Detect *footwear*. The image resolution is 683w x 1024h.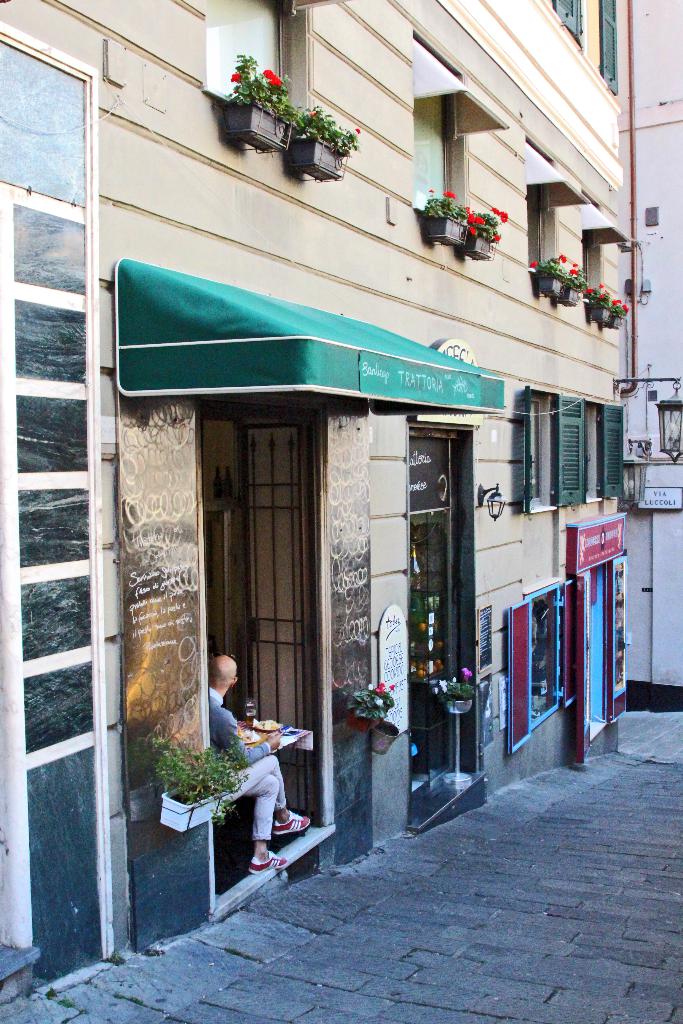
245/829/292/871.
